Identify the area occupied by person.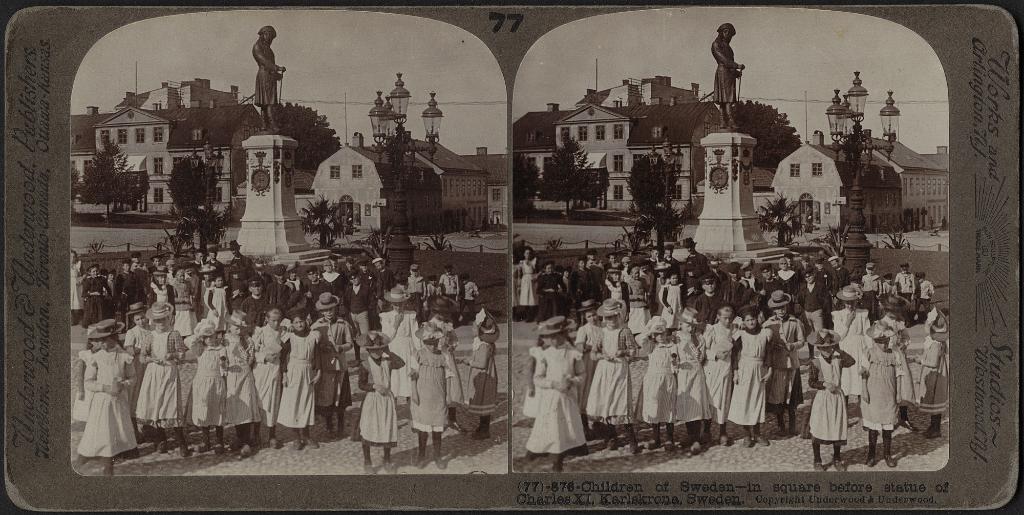
Area: l=252, t=22, r=289, b=133.
